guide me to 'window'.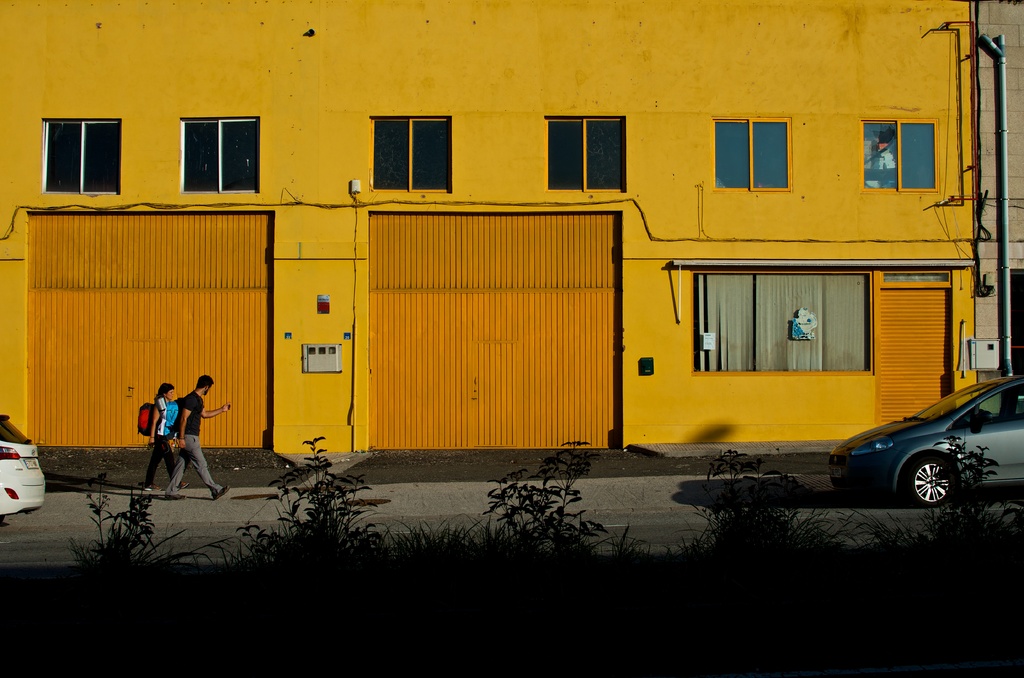
Guidance: detection(55, 111, 125, 191).
